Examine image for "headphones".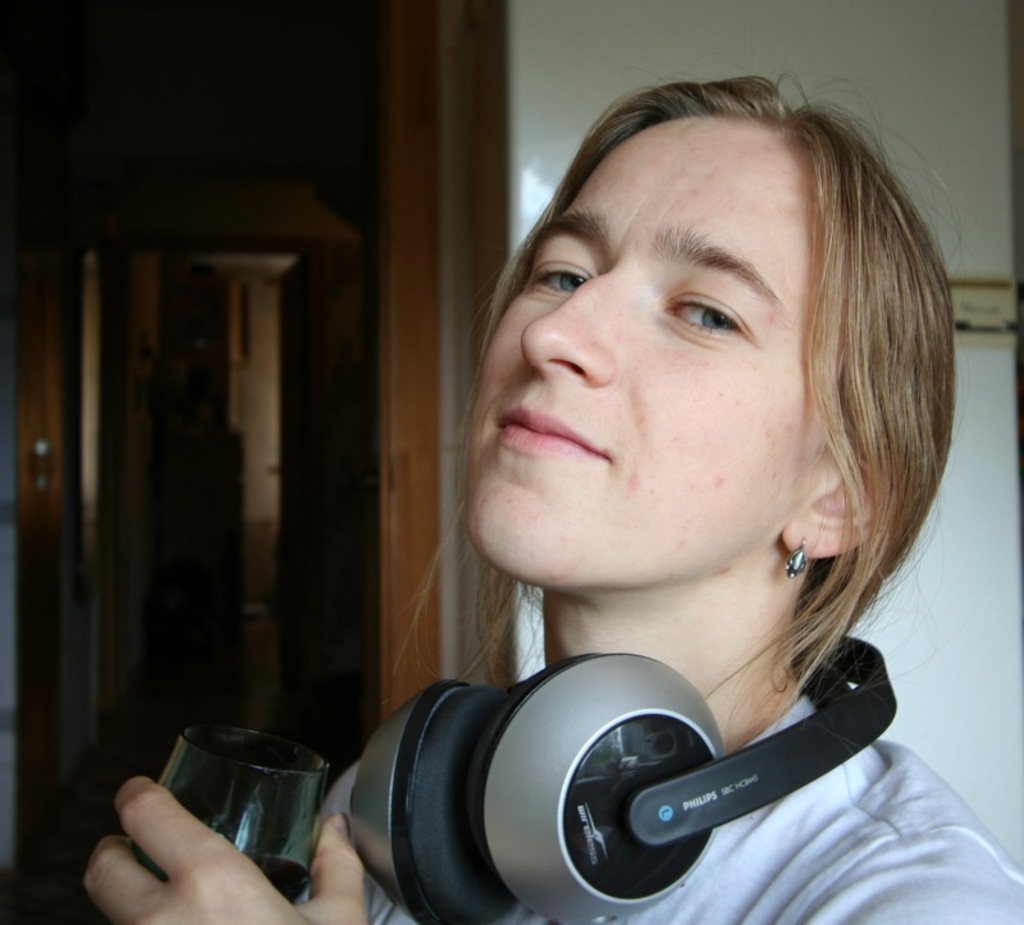
Examination result: (340,628,899,924).
